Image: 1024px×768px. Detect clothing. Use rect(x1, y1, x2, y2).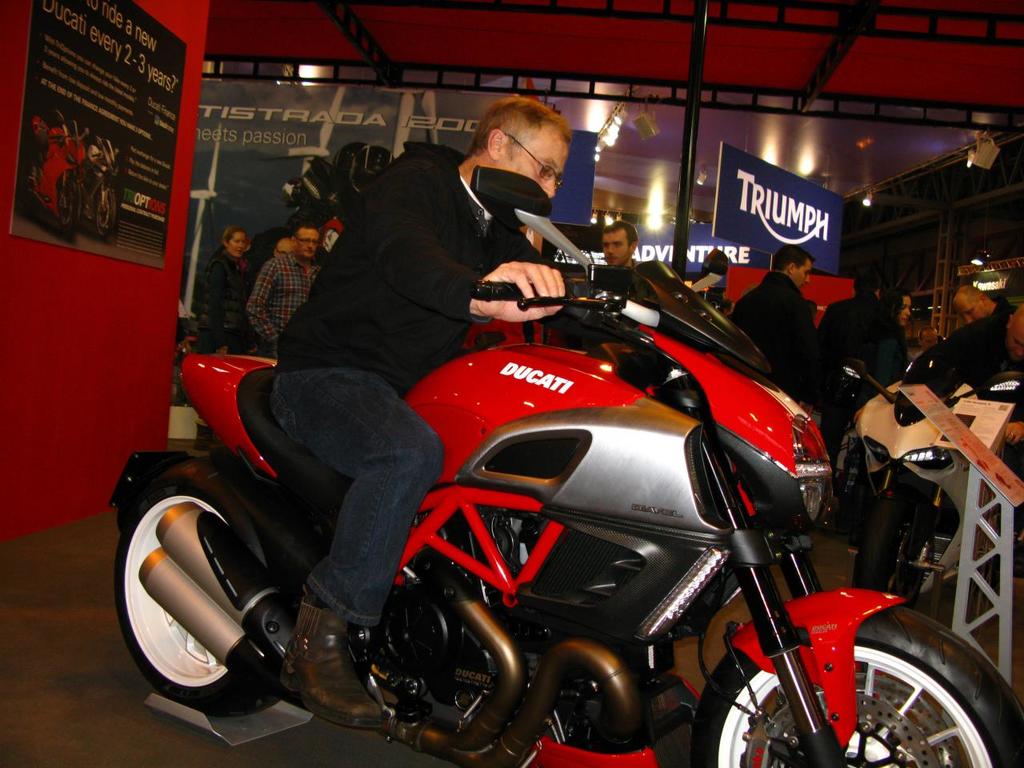
rect(730, 270, 844, 422).
